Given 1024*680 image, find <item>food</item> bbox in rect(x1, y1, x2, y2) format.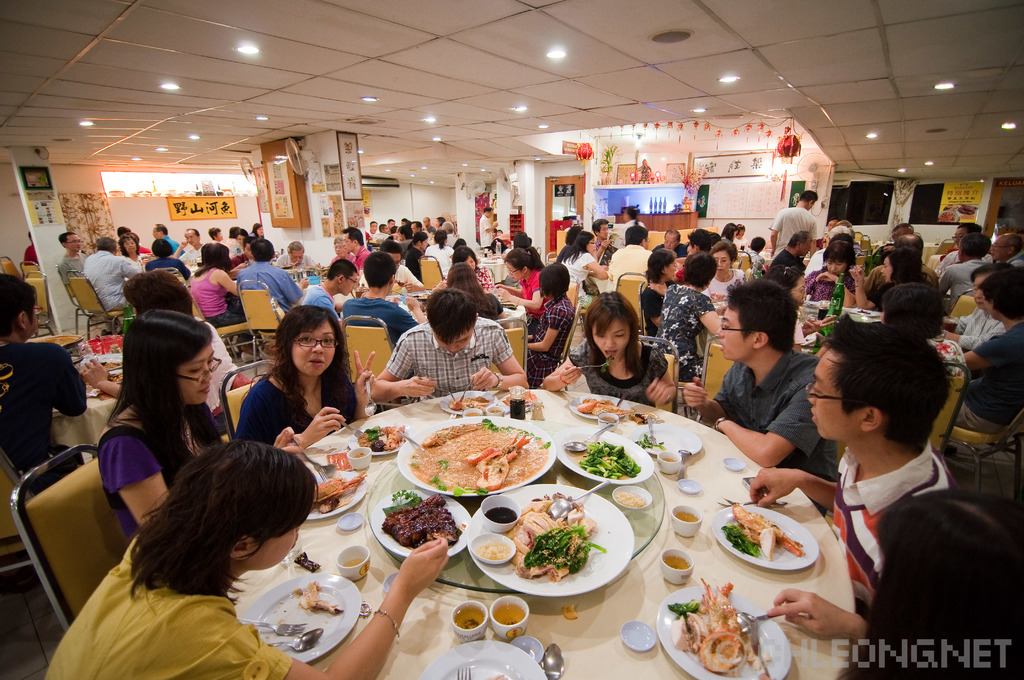
rect(664, 555, 692, 569).
